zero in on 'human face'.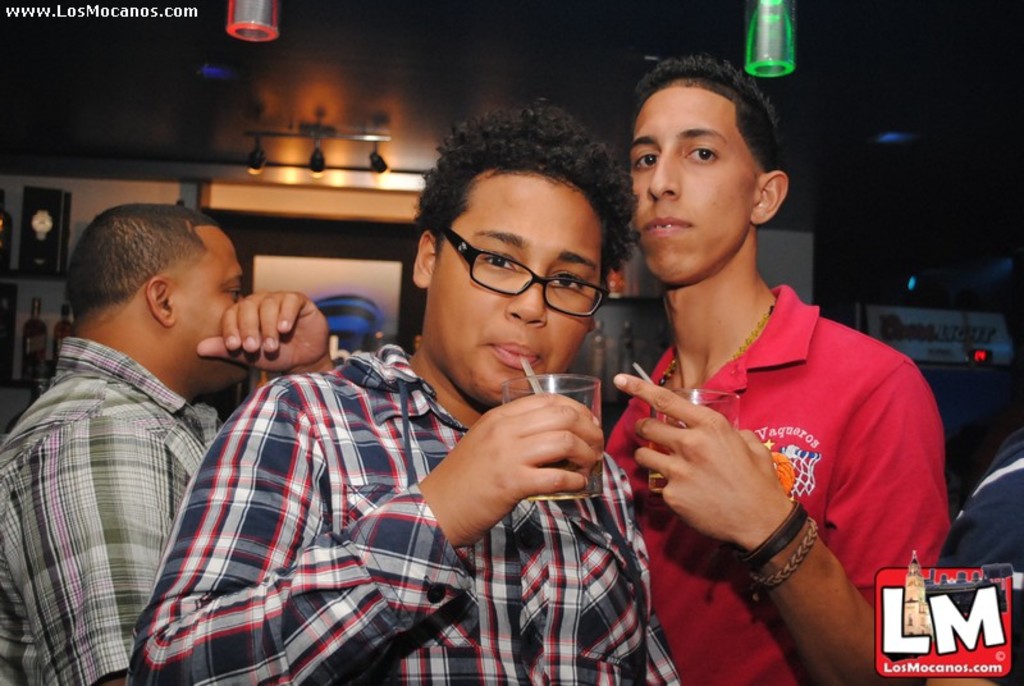
Zeroed in: 433, 166, 599, 406.
